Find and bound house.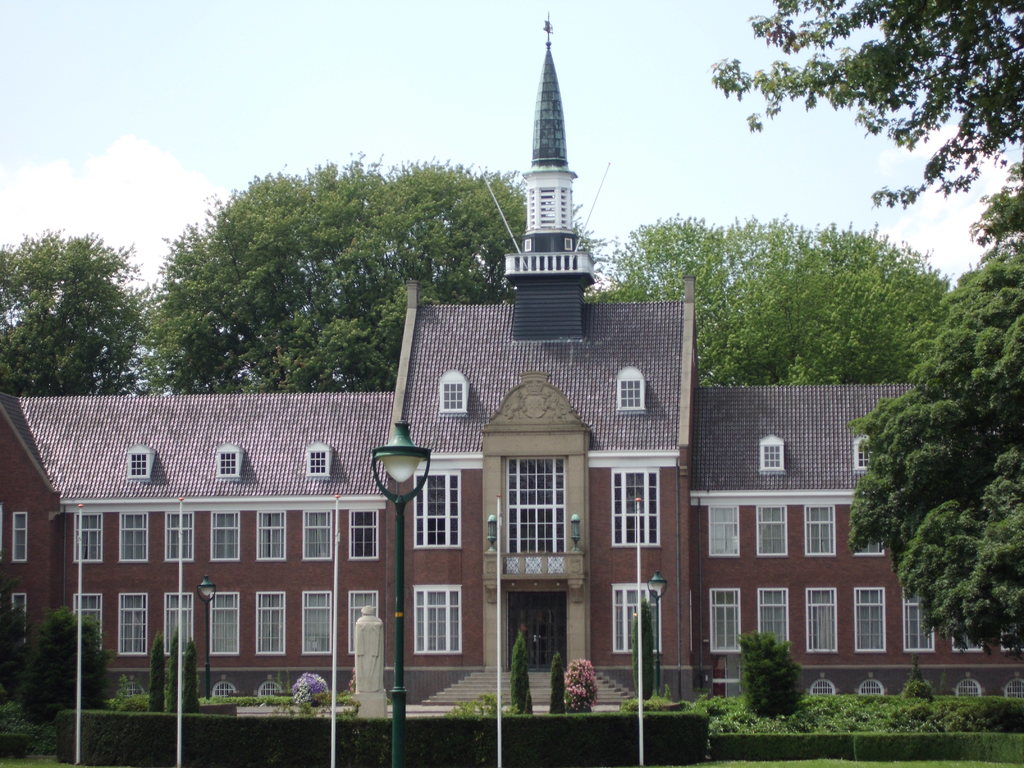
Bound: (left=0, top=21, right=1023, bottom=703).
